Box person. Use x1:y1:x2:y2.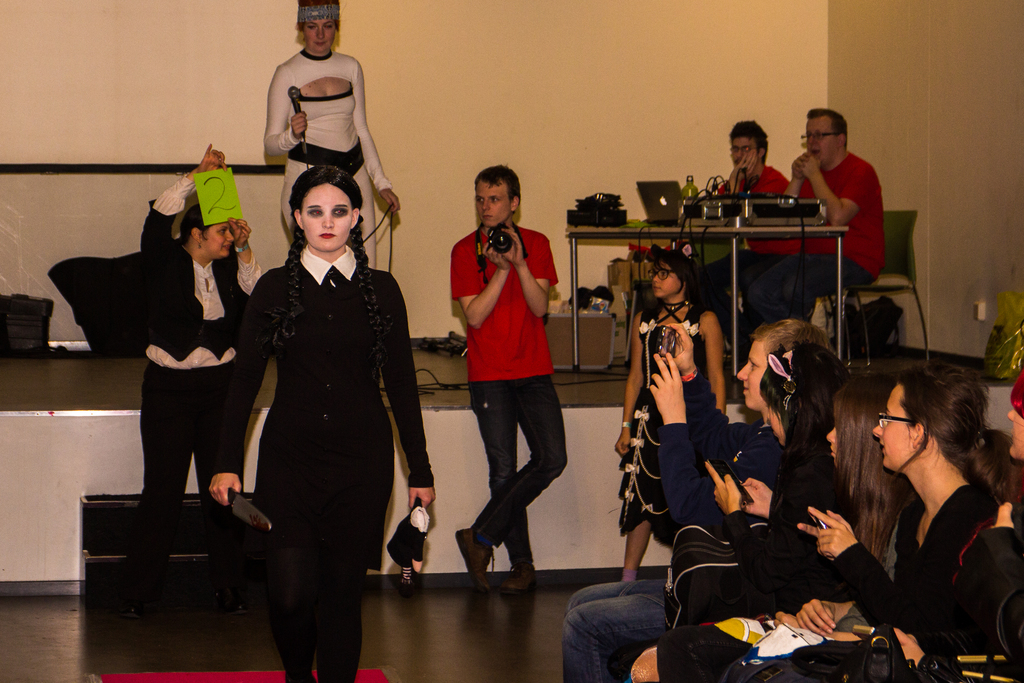
625:348:854:682.
